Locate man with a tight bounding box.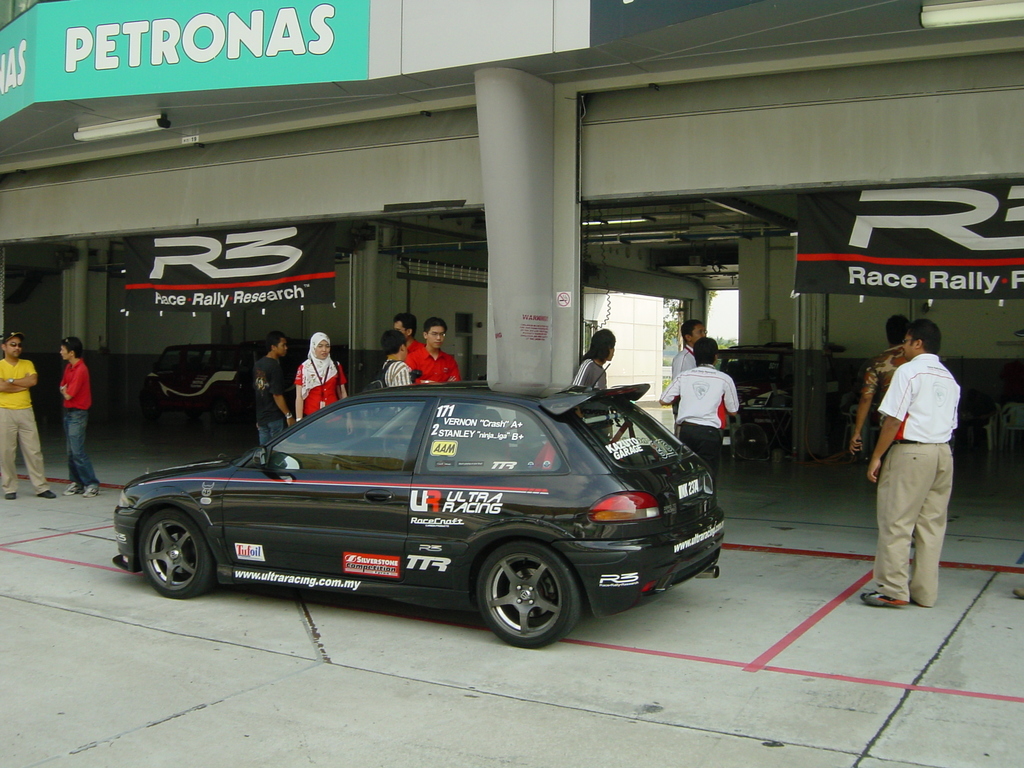
0, 332, 58, 506.
